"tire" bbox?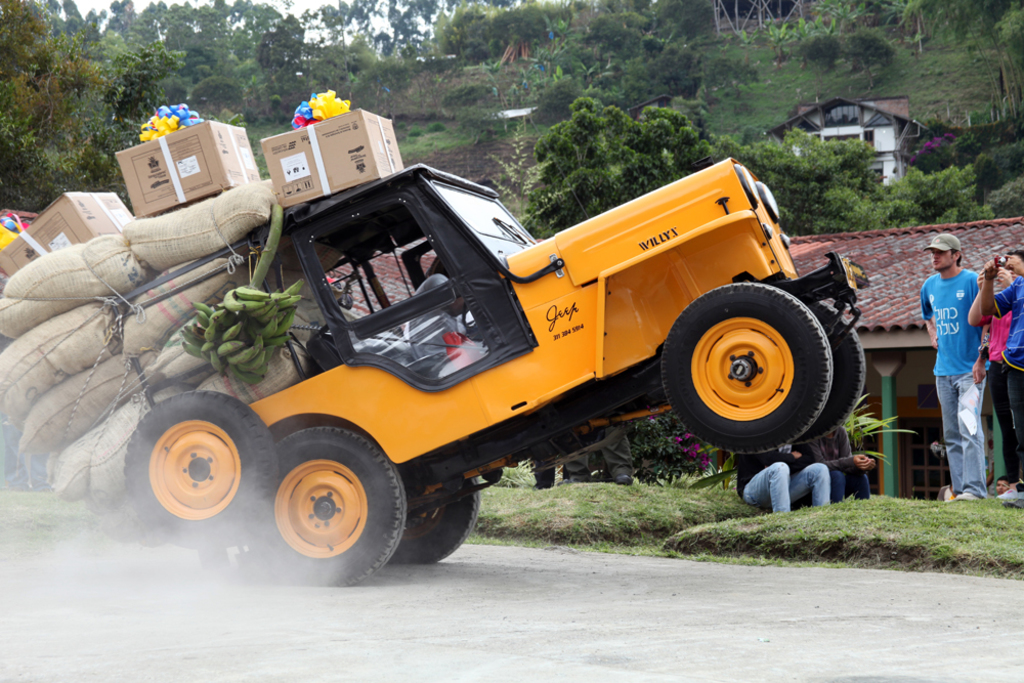
select_region(657, 272, 843, 450)
